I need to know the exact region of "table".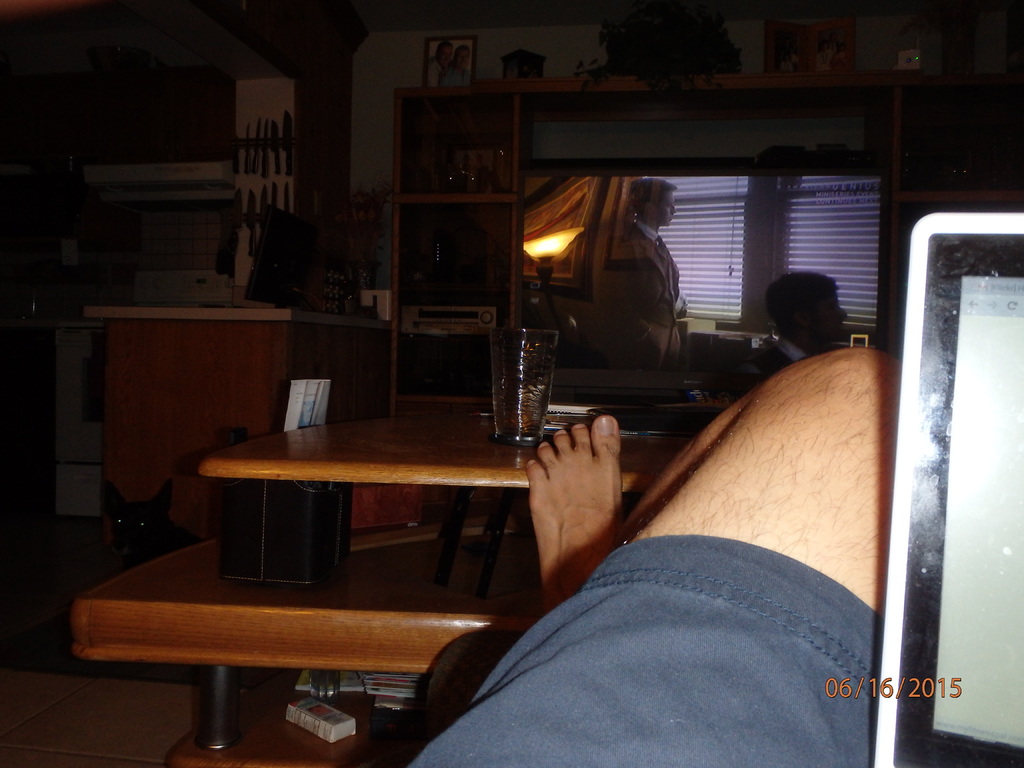
Region: 191, 402, 689, 600.
